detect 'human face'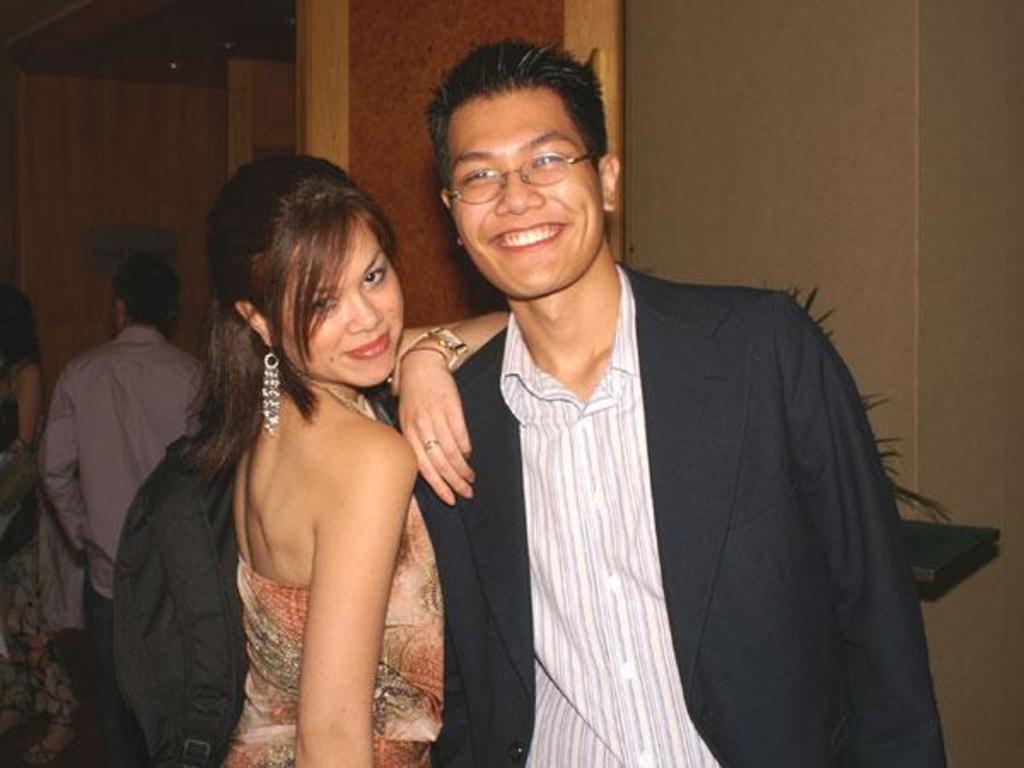
270, 218, 404, 389
